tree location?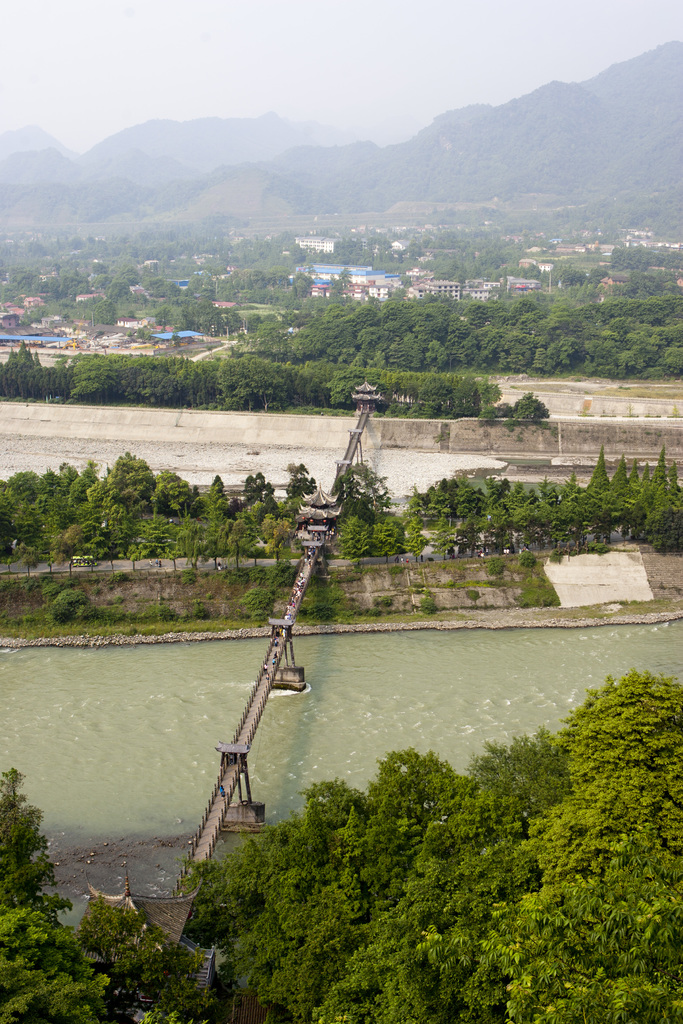
[left=588, top=451, right=613, bottom=528]
